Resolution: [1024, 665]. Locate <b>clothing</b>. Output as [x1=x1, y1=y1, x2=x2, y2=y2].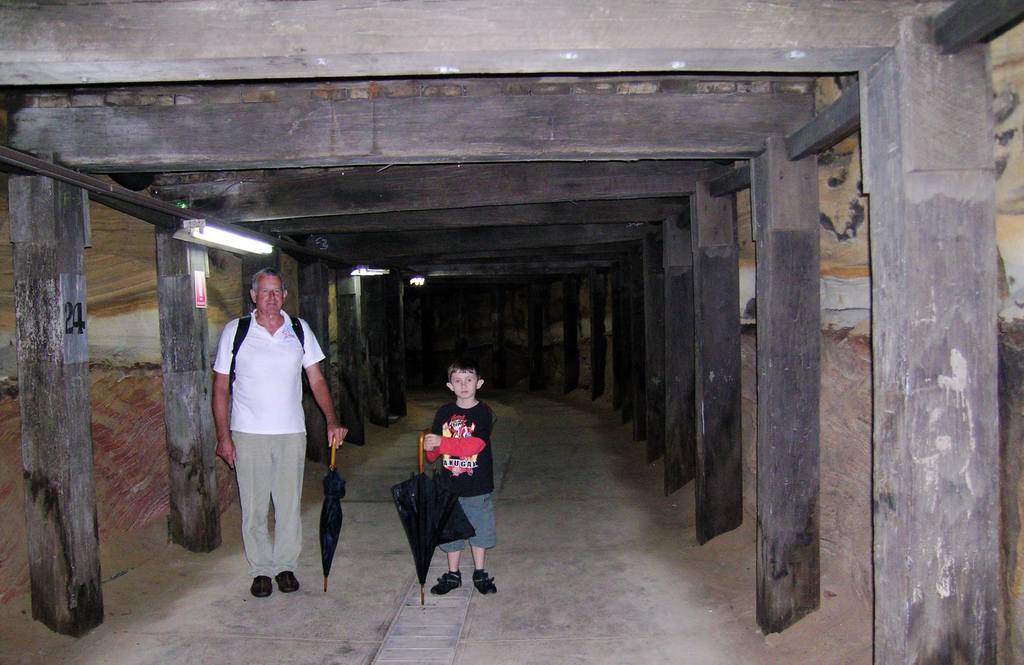
[x1=435, y1=400, x2=497, y2=578].
